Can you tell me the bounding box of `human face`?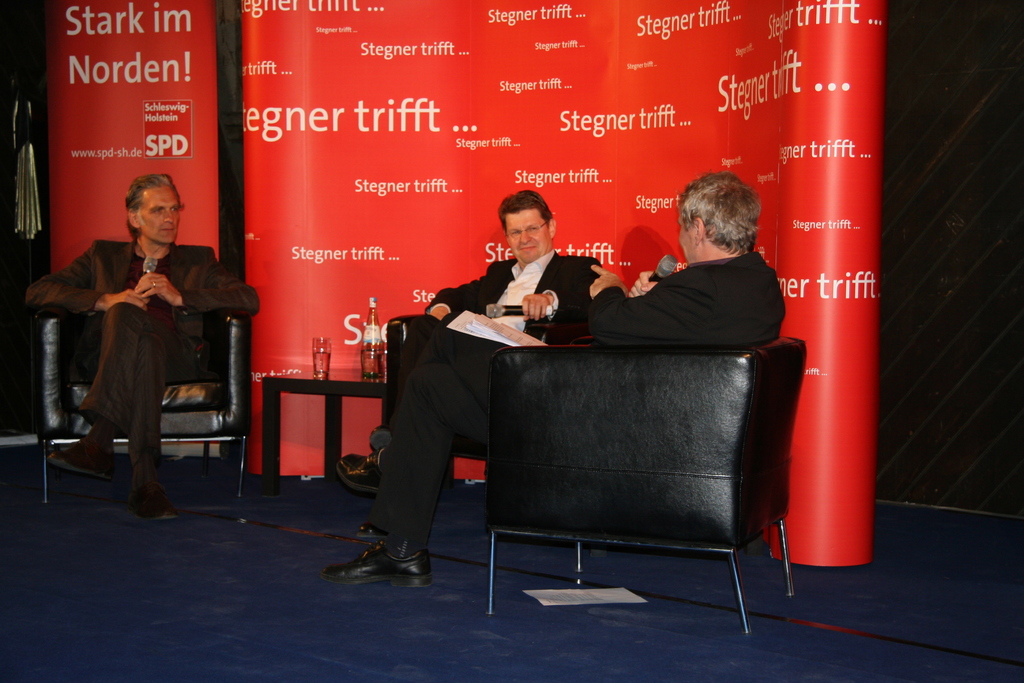
(677, 211, 693, 264).
